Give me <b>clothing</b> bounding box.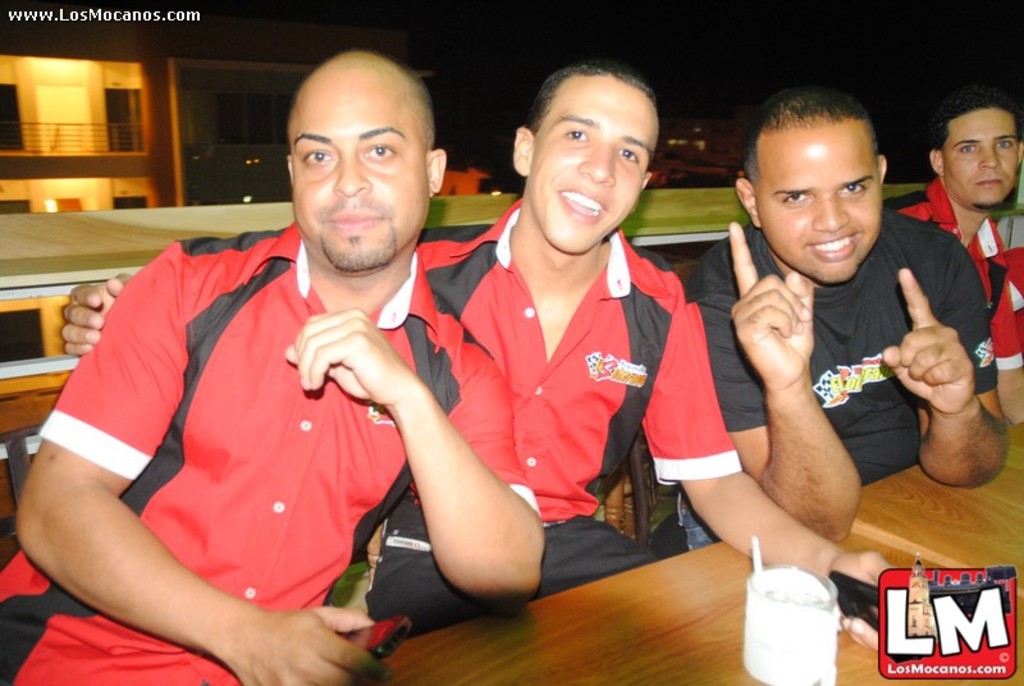
box(0, 218, 541, 685).
